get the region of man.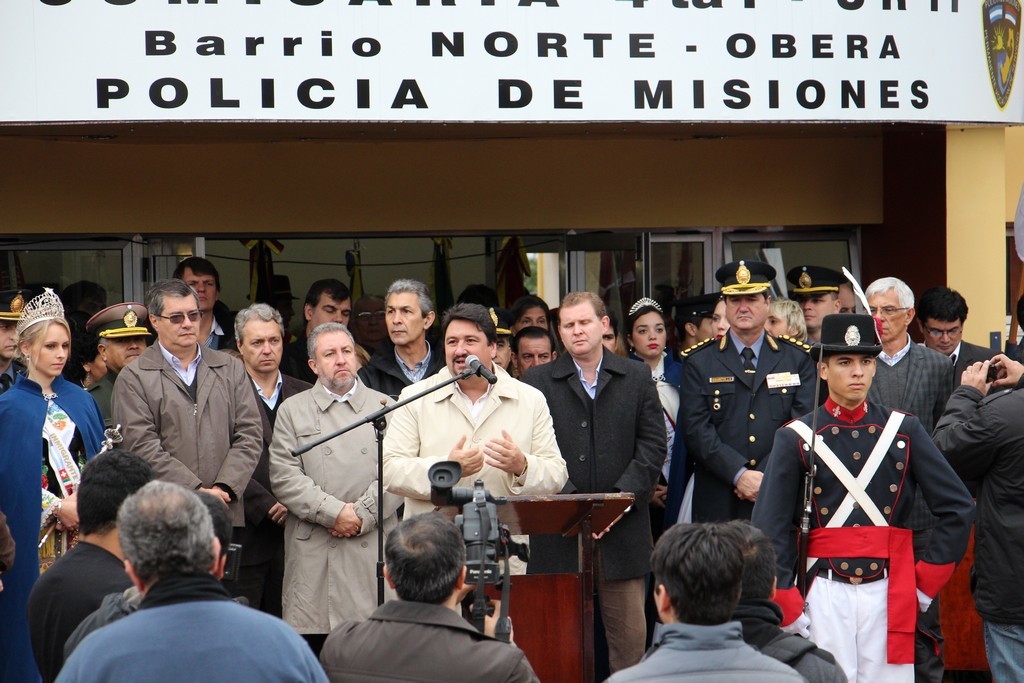
box=[862, 279, 957, 437].
